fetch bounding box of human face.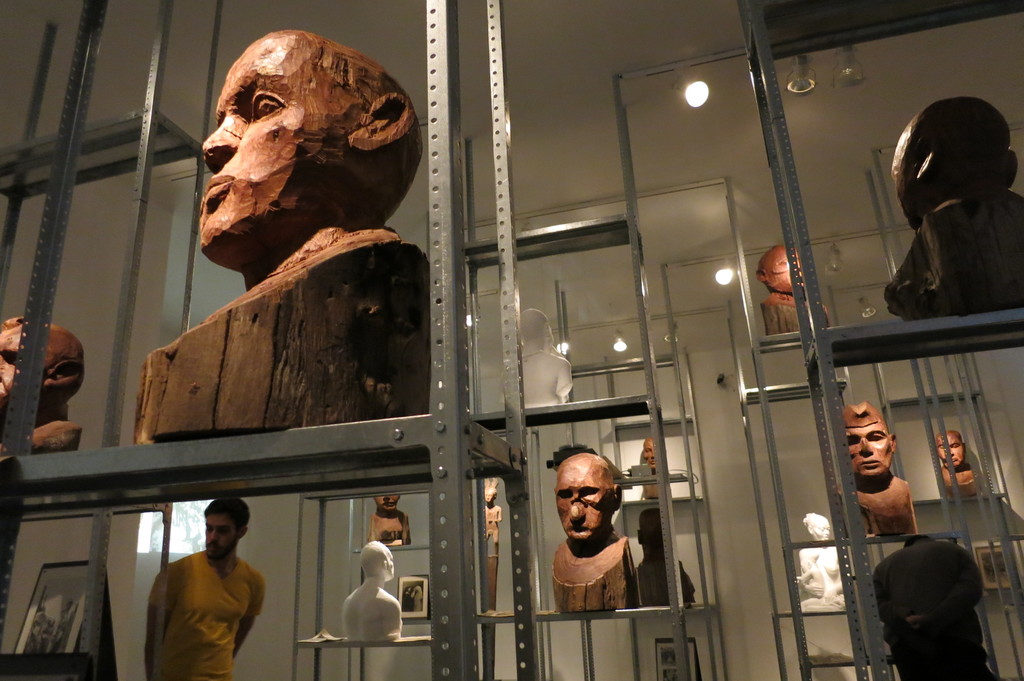
Bbox: select_region(643, 438, 654, 470).
